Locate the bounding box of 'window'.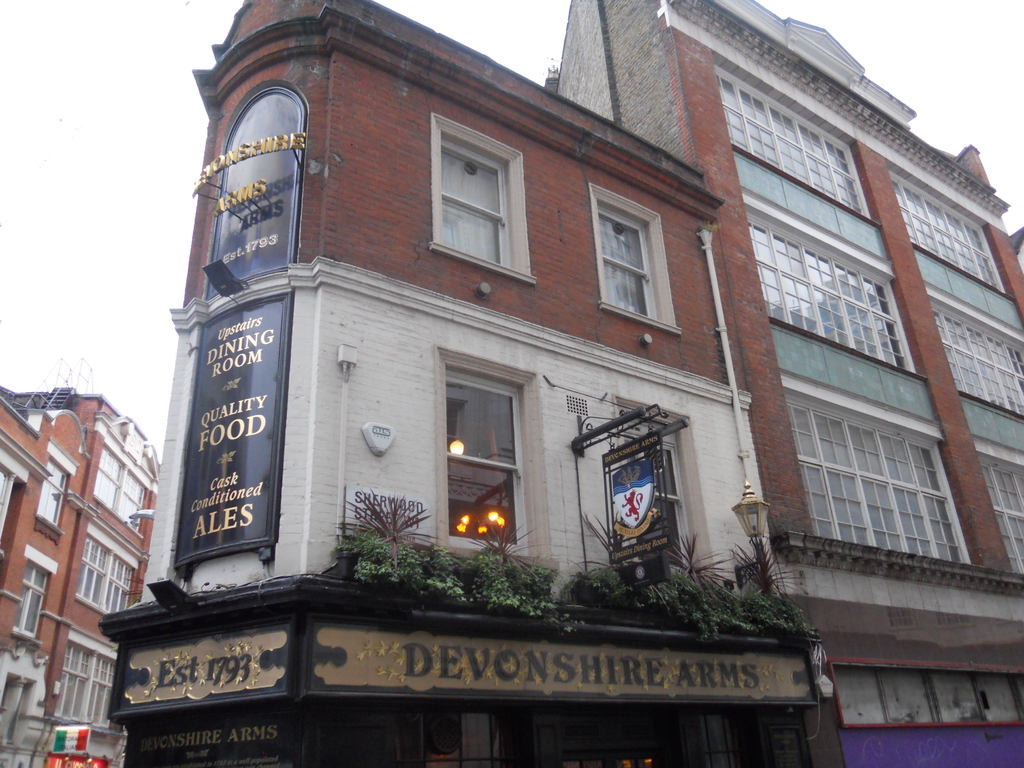
Bounding box: [781,392,972,559].
